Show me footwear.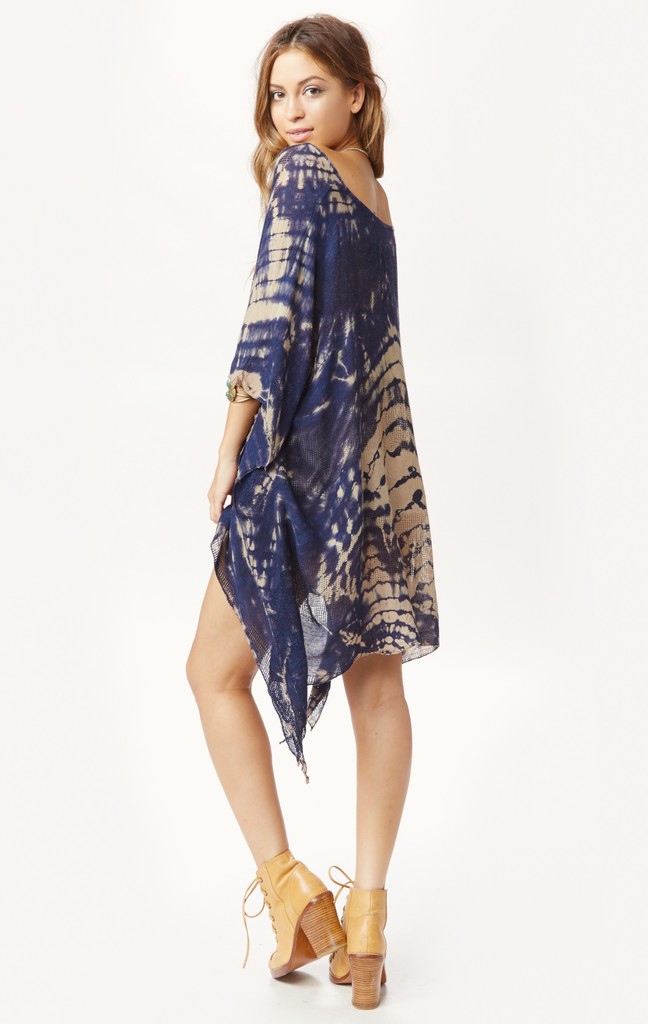
footwear is here: [322,863,391,1007].
